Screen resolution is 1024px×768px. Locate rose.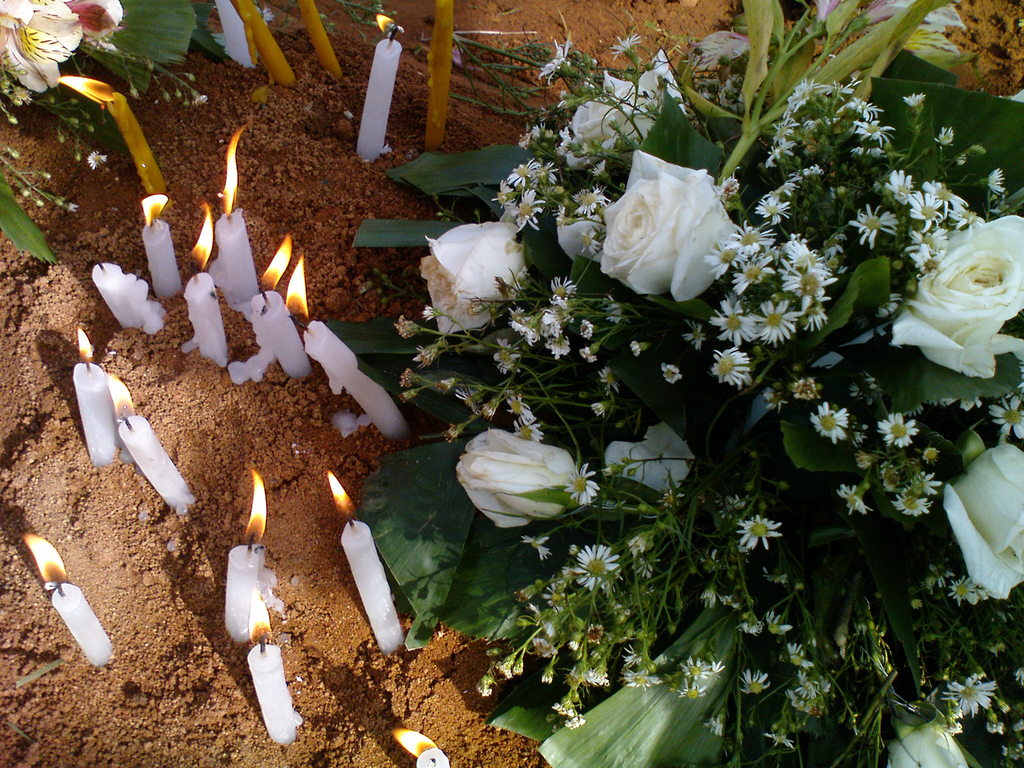
left=887, top=211, right=1023, bottom=378.
